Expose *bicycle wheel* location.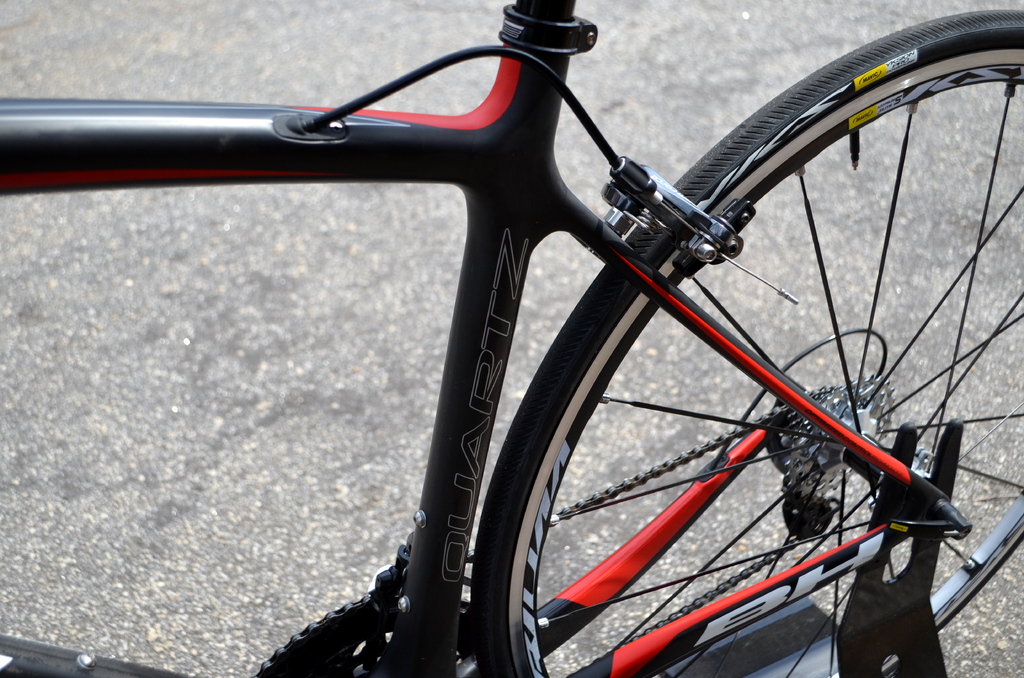
Exposed at <box>469,11,1023,677</box>.
